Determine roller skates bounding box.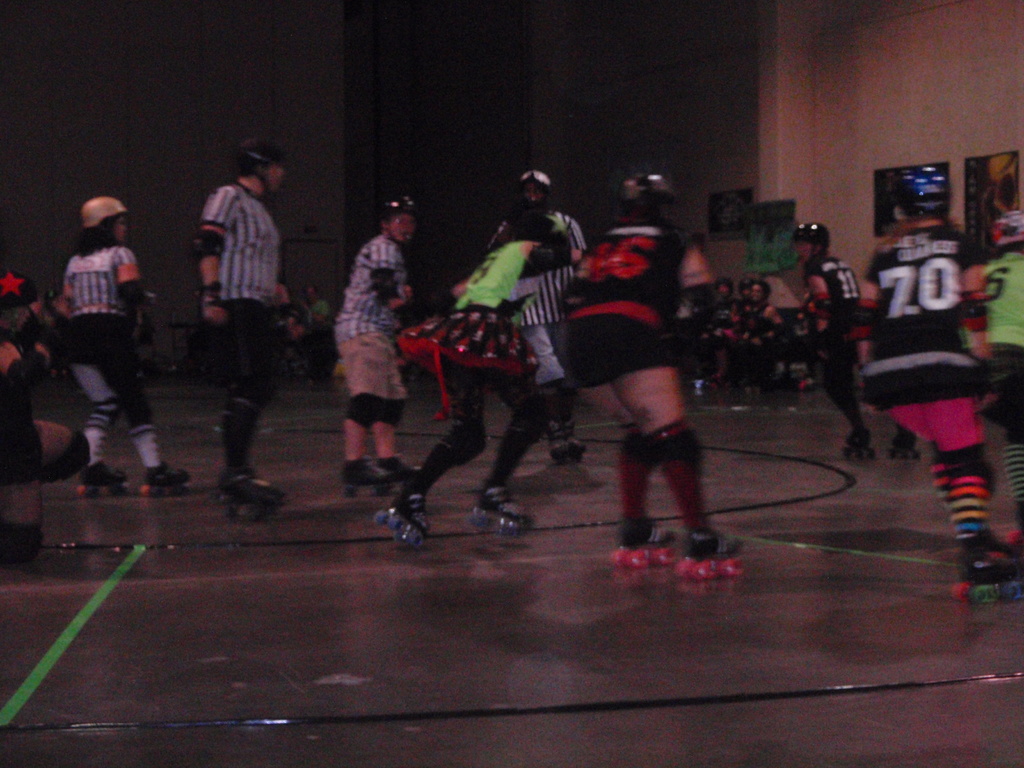
Determined: region(76, 461, 127, 492).
